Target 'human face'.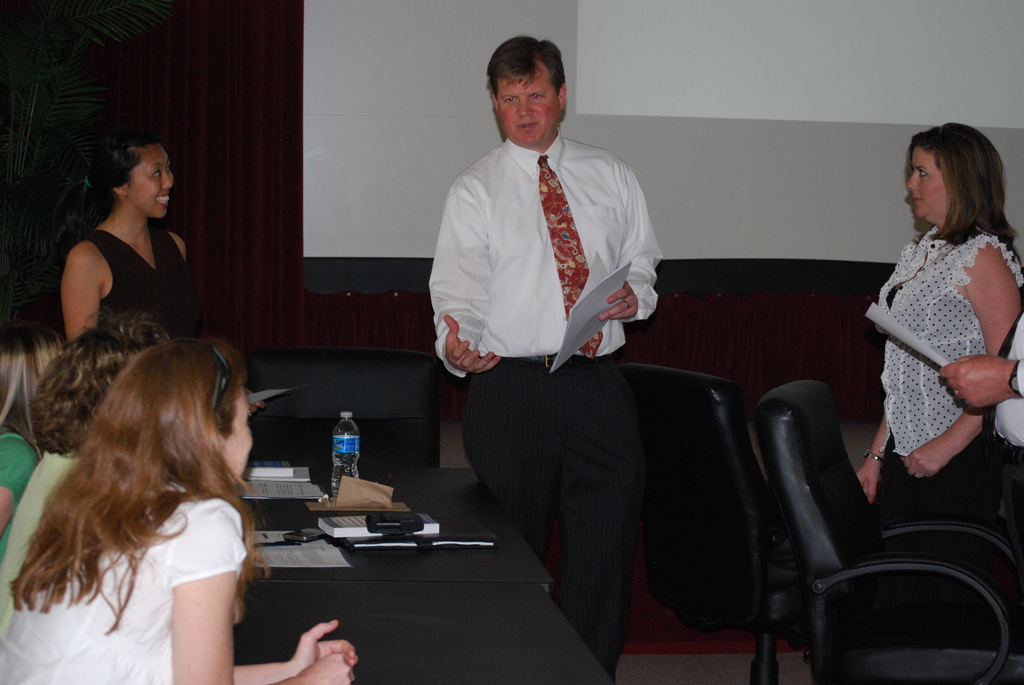
Target region: rect(493, 75, 566, 145).
